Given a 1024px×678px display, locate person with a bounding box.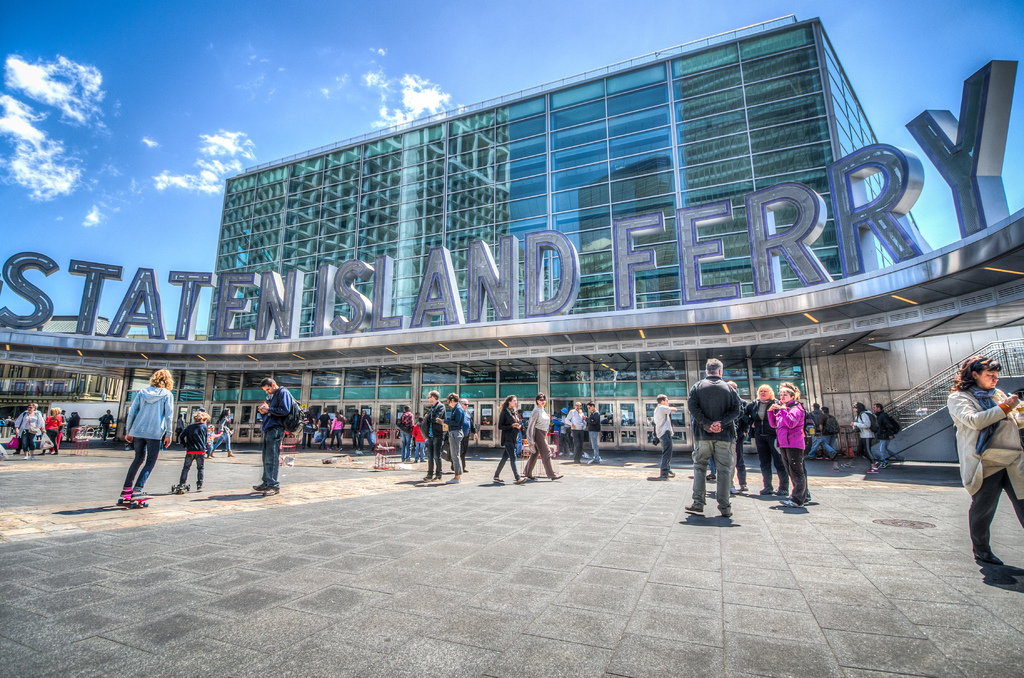
Located: 522,394,561,476.
